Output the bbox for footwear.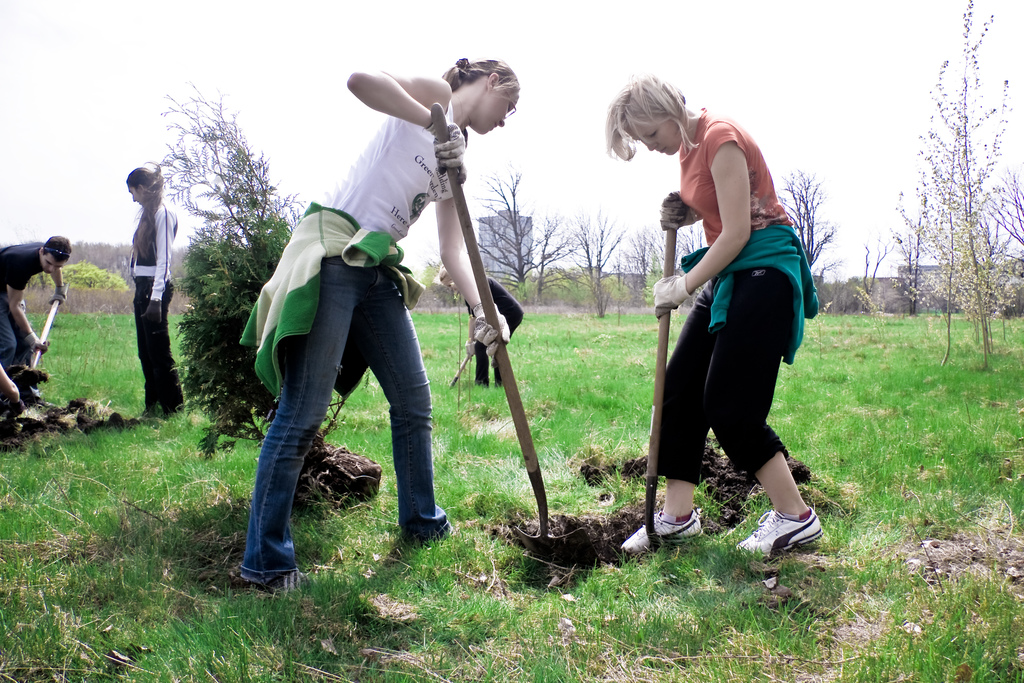
bbox=[241, 562, 299, 604].
